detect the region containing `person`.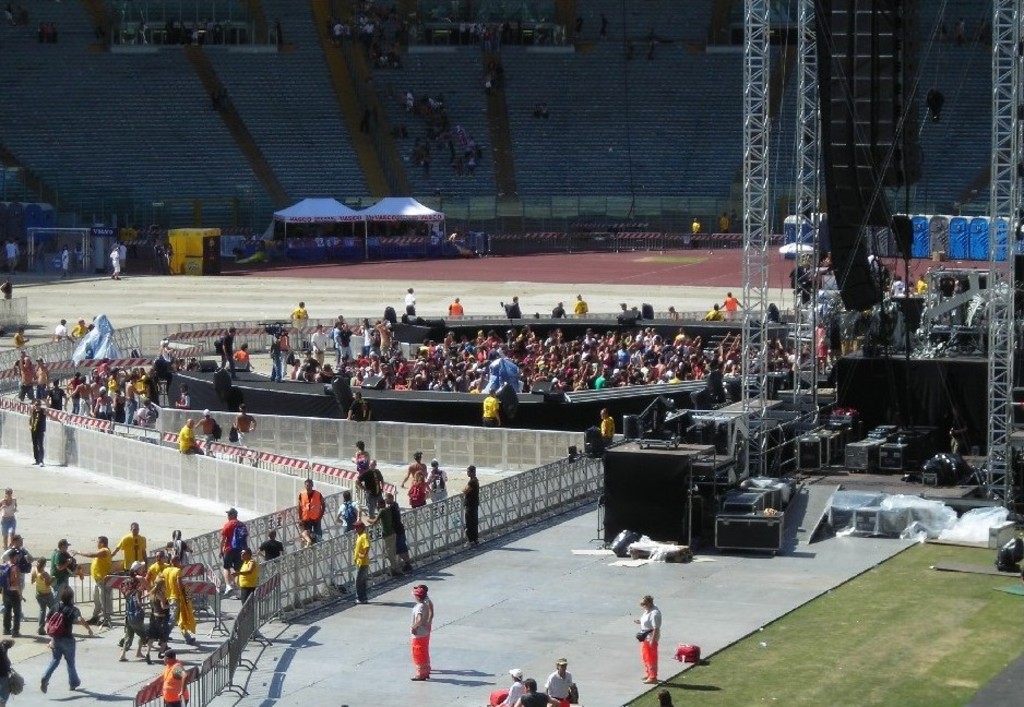
bbox=[576, 20, 586, 46].
